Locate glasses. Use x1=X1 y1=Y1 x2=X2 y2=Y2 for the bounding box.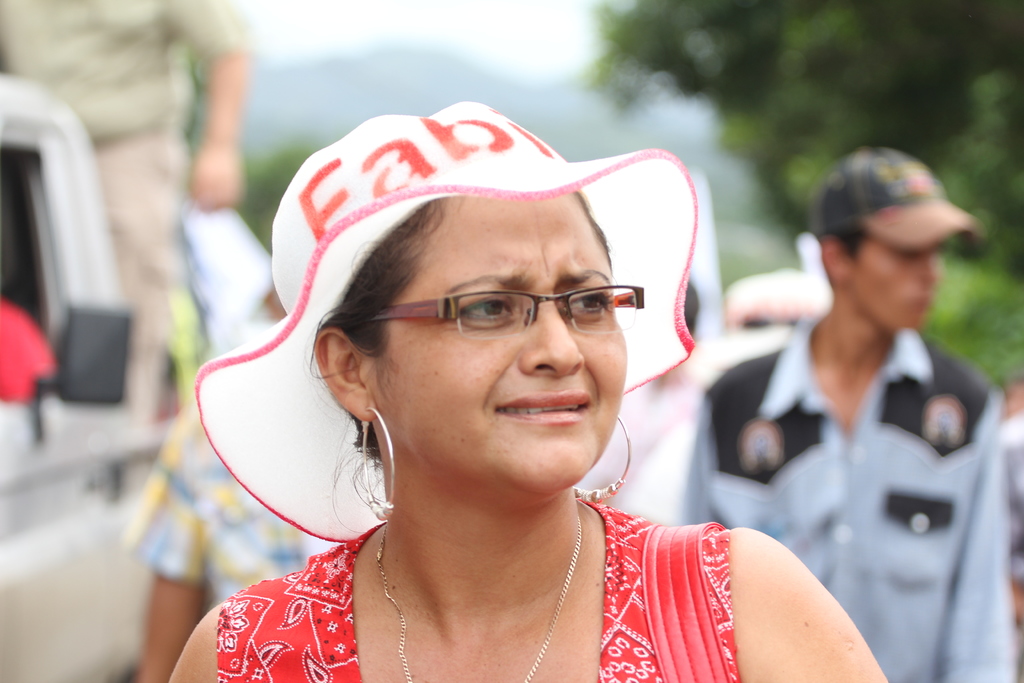
x1=362 y1=286 x2=646 y2=332.
